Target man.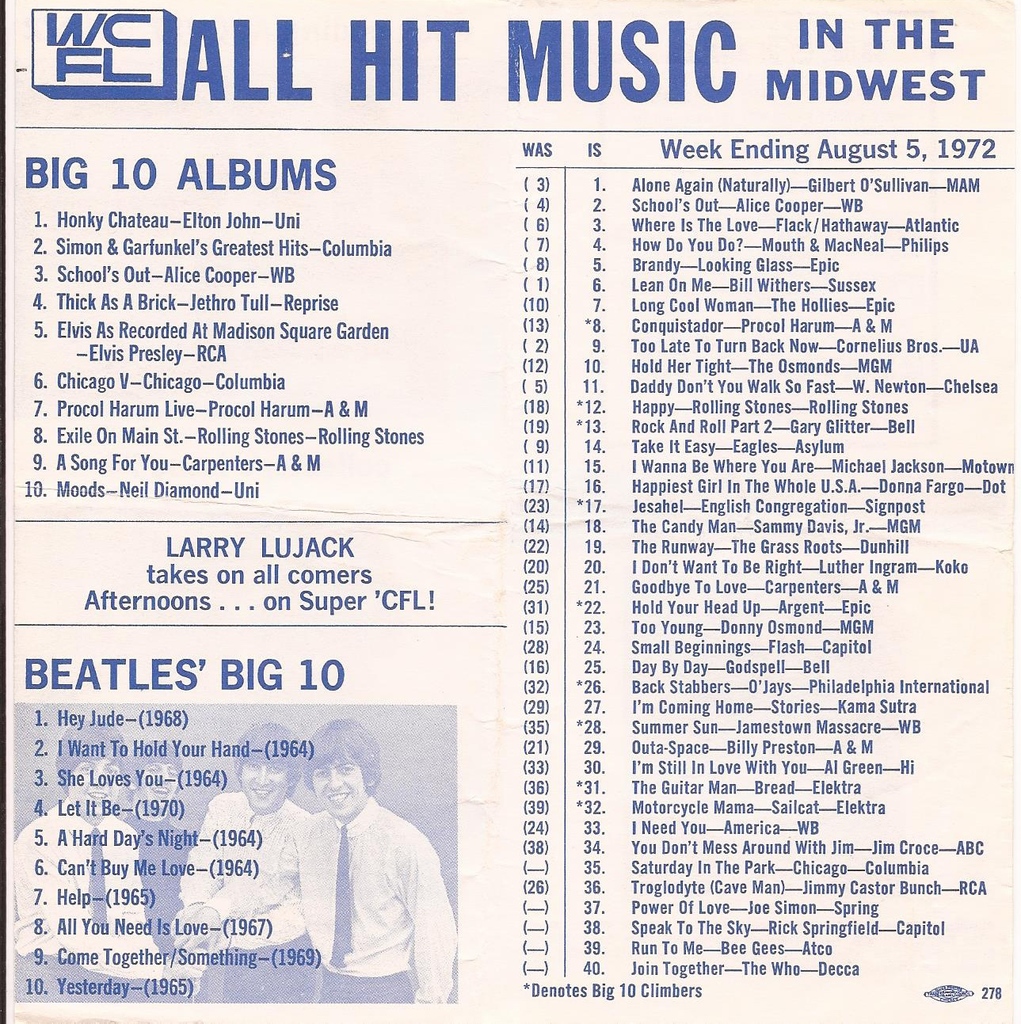
Target region: l=116, t=737, r=200, b=928.
